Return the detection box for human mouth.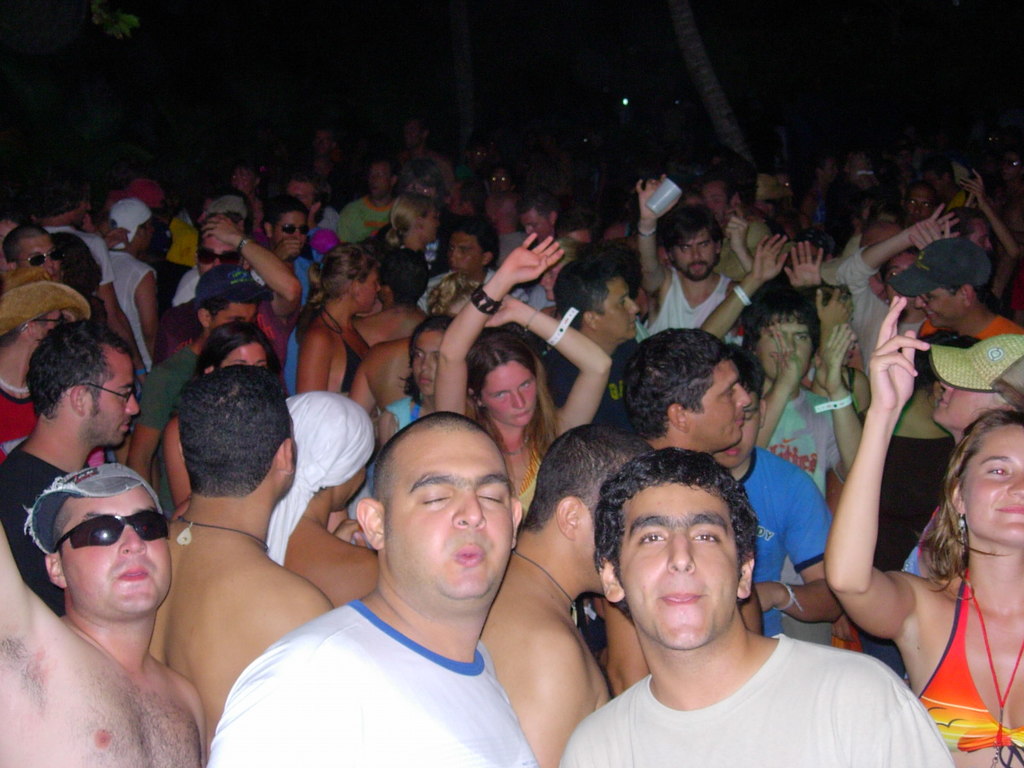
BBox(419, 377, 429, 387).
